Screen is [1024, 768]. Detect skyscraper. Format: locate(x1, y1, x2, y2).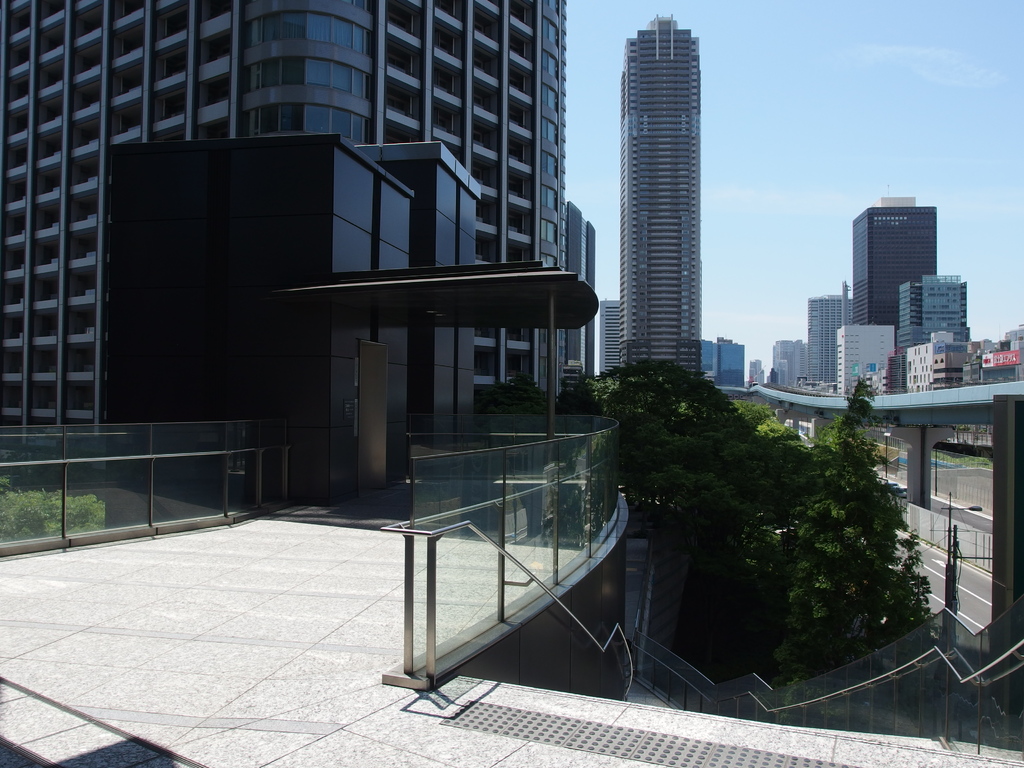
locate(0, 0, 599, 521).
